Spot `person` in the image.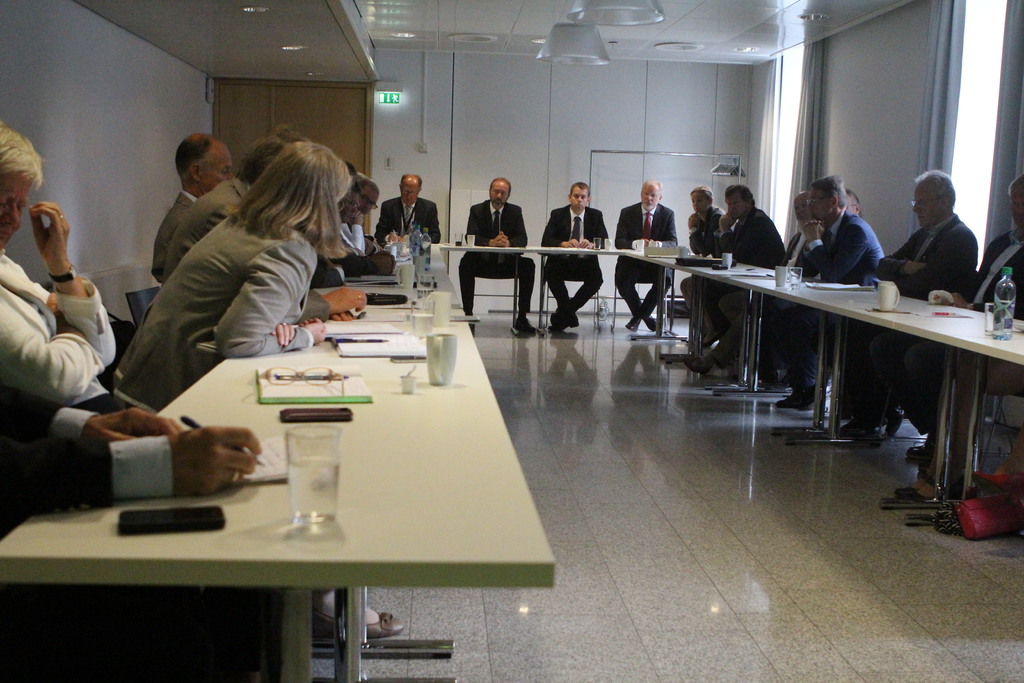
`person` found at (716,186,790,267).
